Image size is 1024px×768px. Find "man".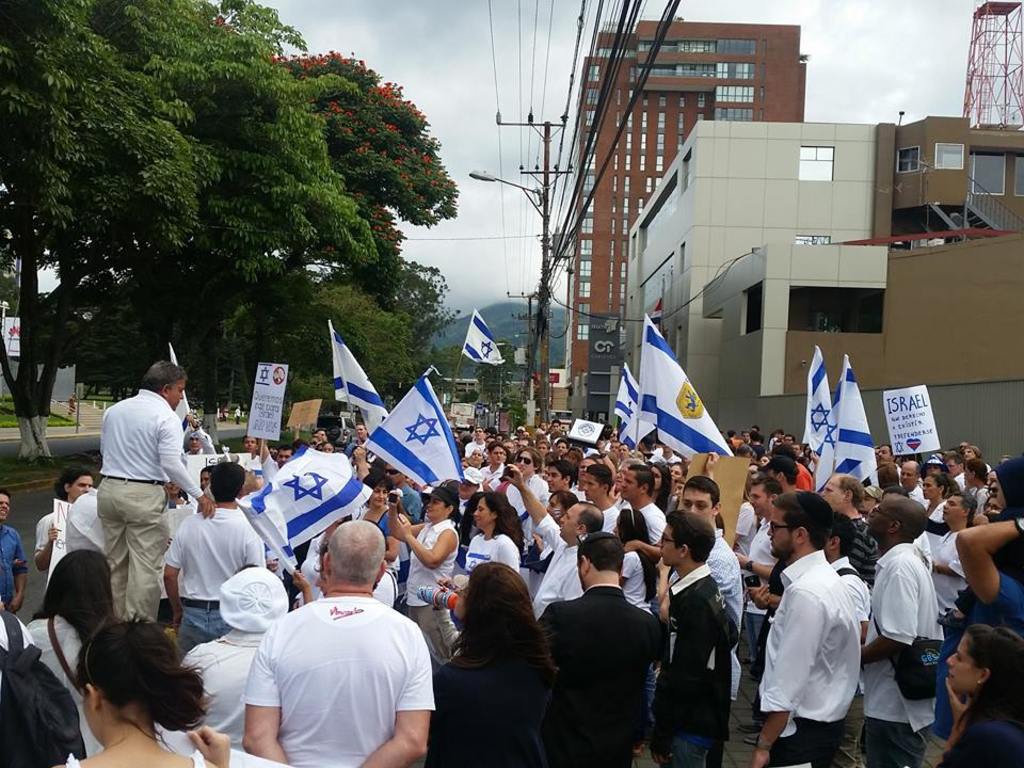
<region>219, 528, 429, 767</region>.
